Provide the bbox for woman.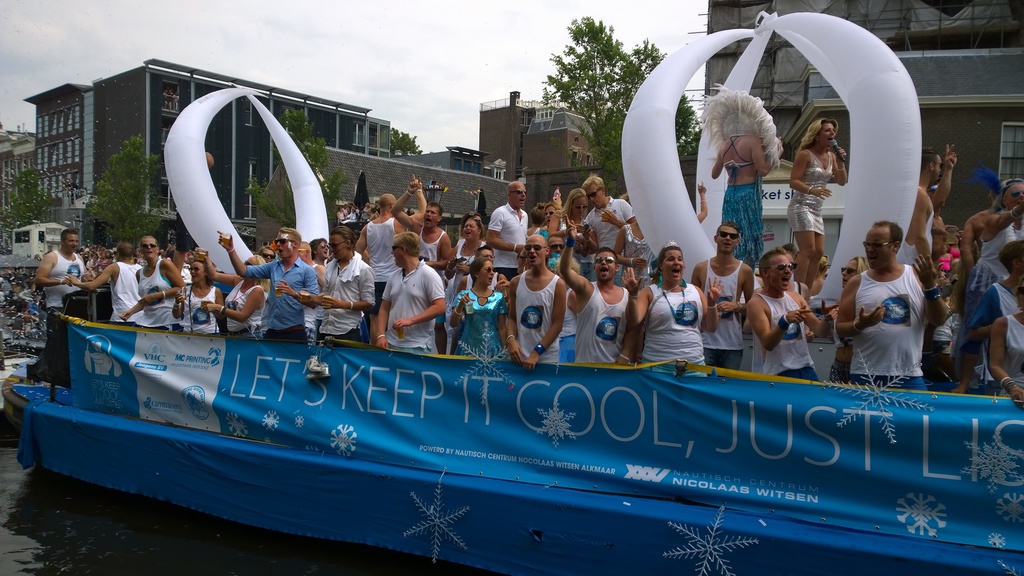
left=786, top=120, right=846, bottom=300.
